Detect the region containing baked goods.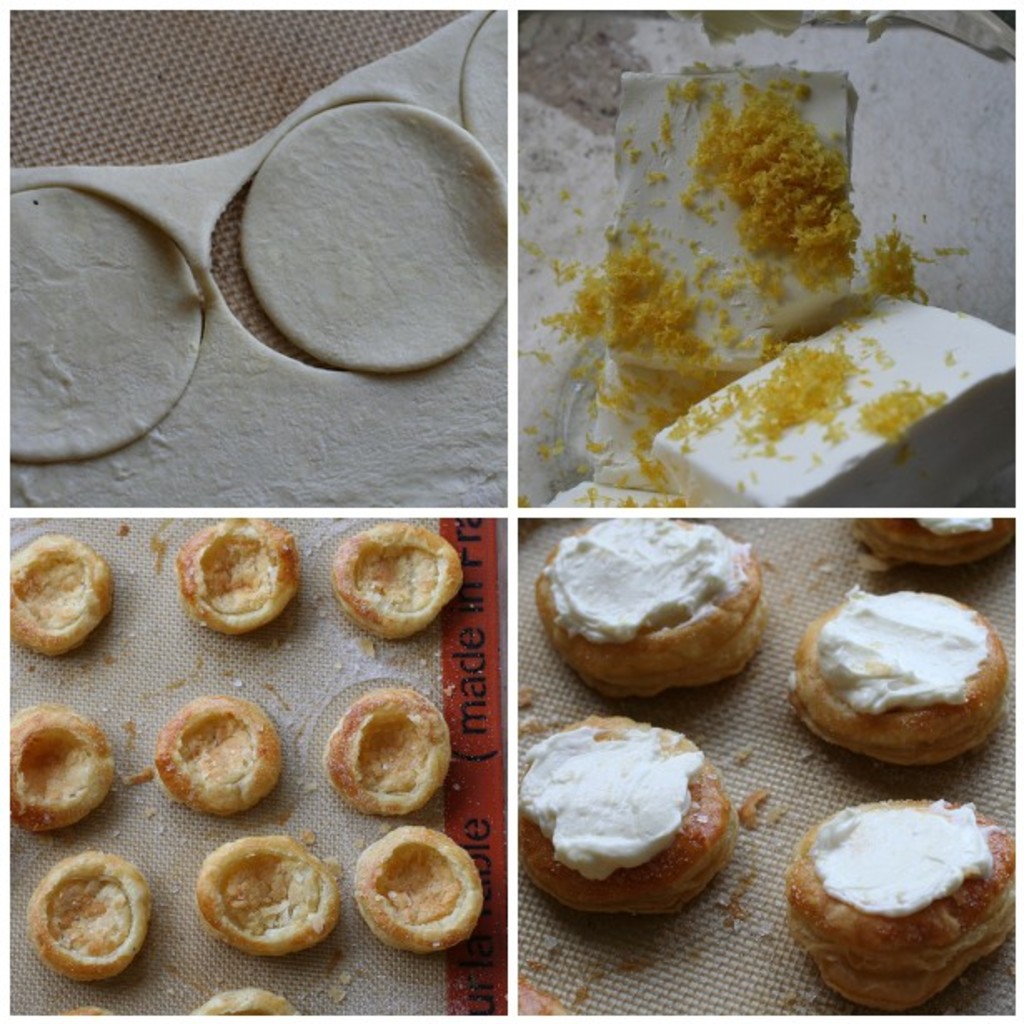
x1=326, y1=686, x2=455, y2=816.
